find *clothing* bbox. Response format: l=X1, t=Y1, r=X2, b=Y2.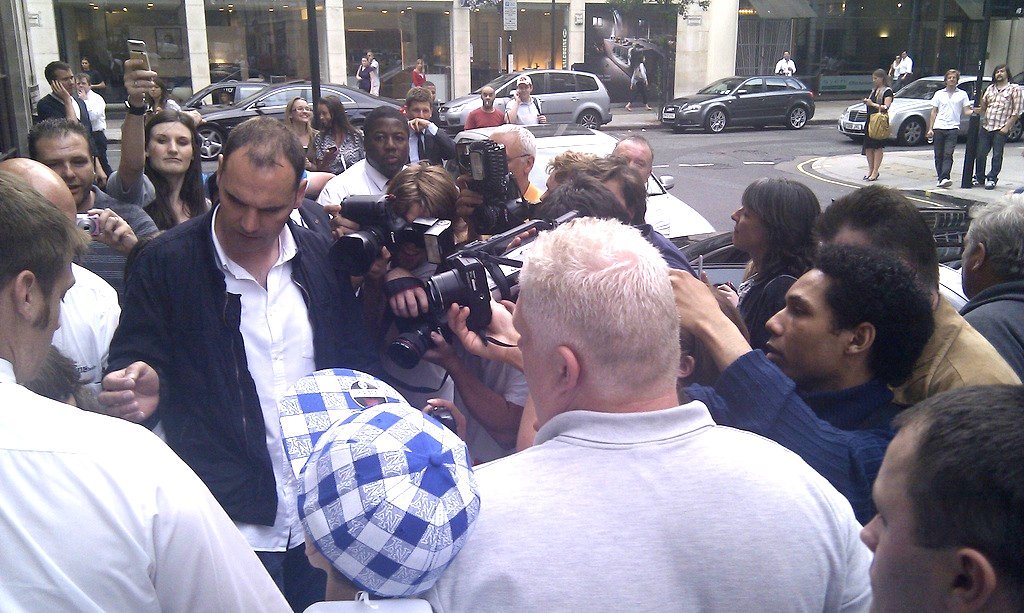
l=898, t=292, r=1023, b=409.
